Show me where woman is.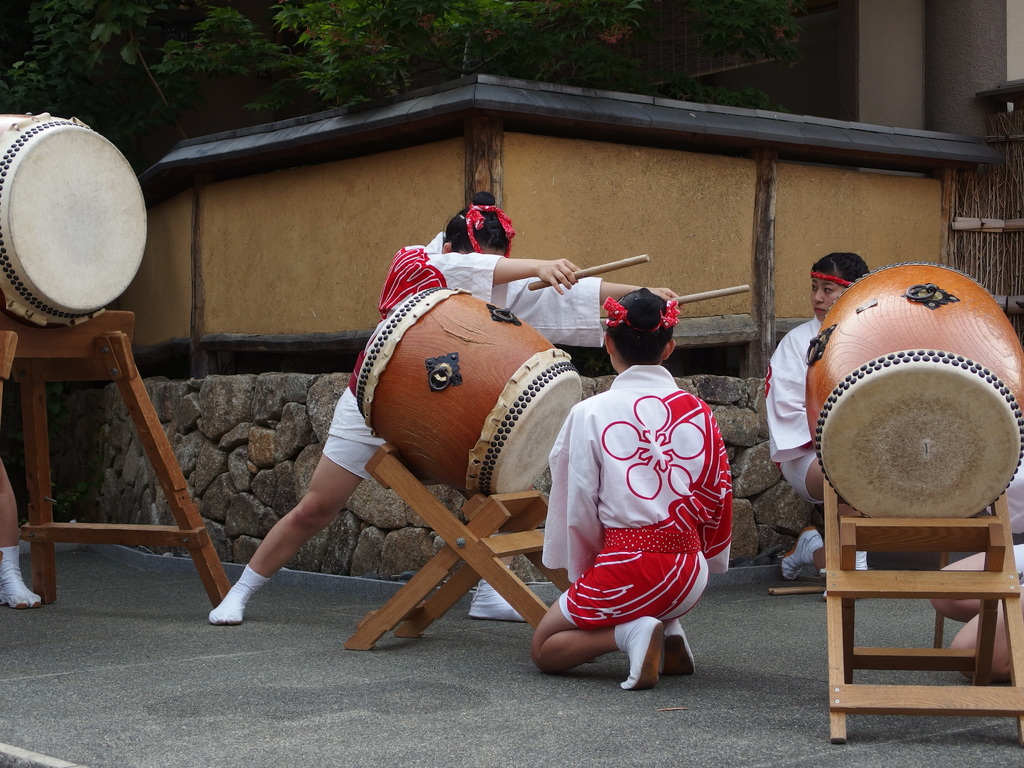
woman is at [209,189,694,627].
